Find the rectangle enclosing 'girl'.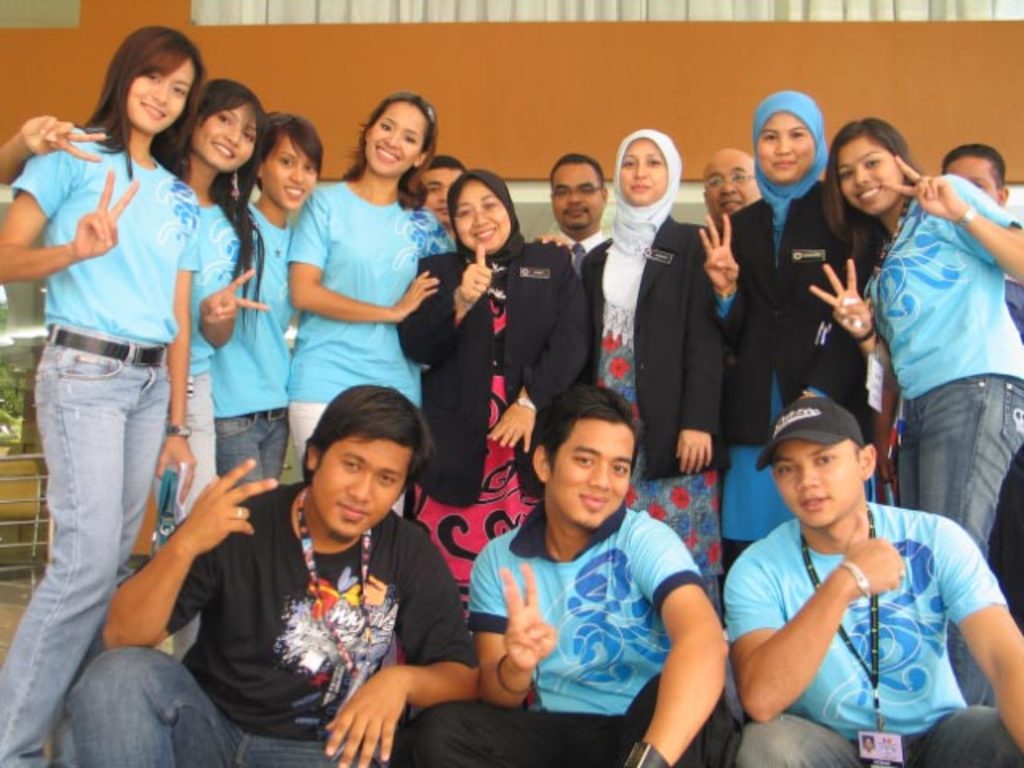
824:117:1022:566.
